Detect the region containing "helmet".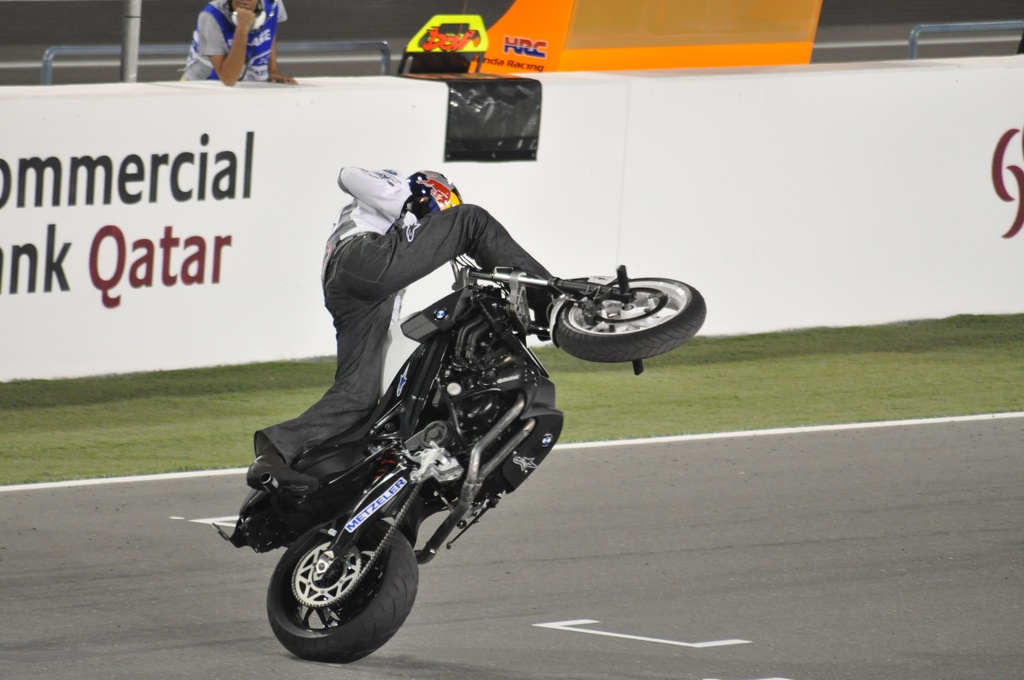
405, 170, 463, 222.
